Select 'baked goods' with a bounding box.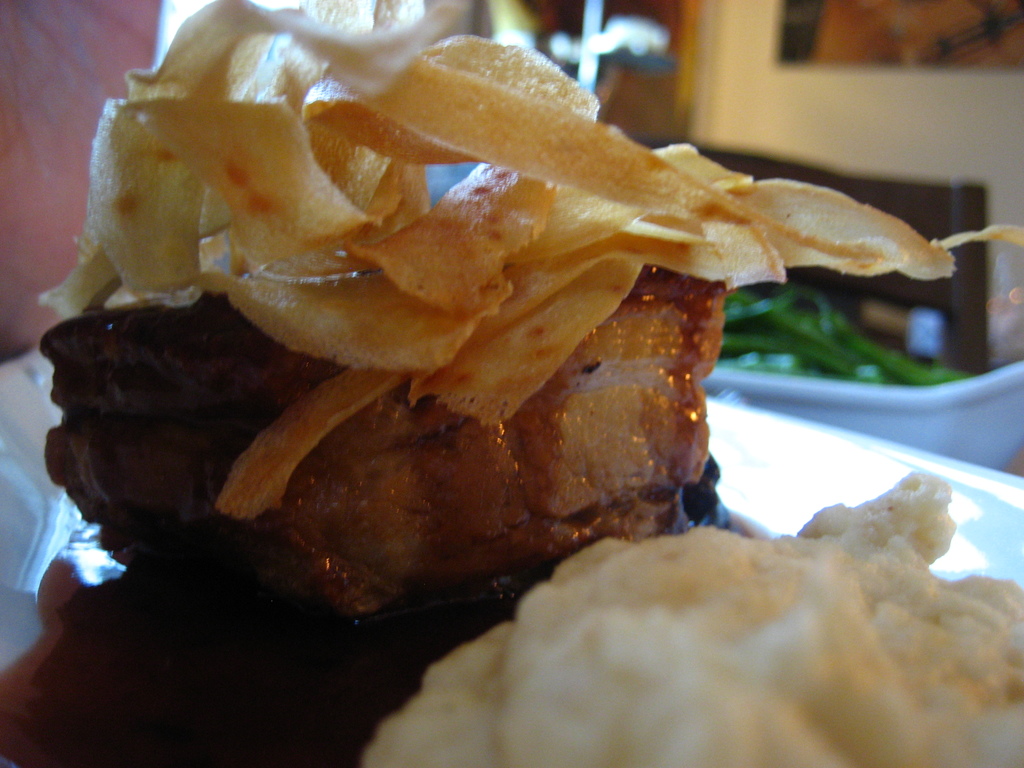
left=42, top=269, right=731, bottom=645.
